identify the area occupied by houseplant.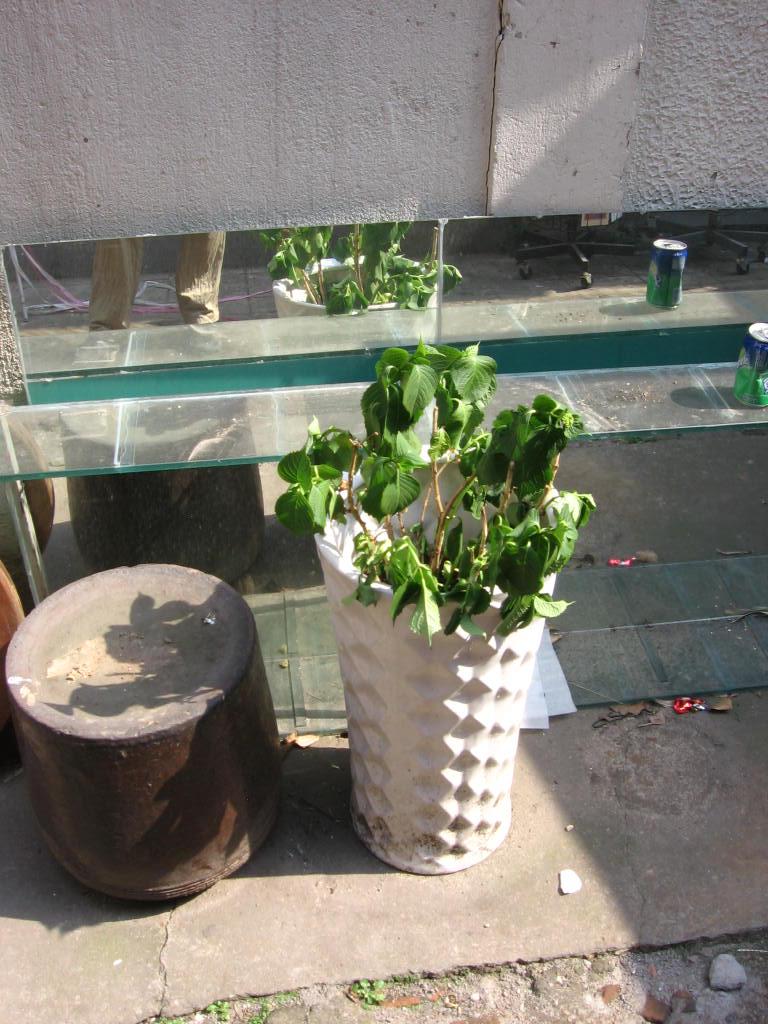
Area: select_region(263, 193, 455, 452).
